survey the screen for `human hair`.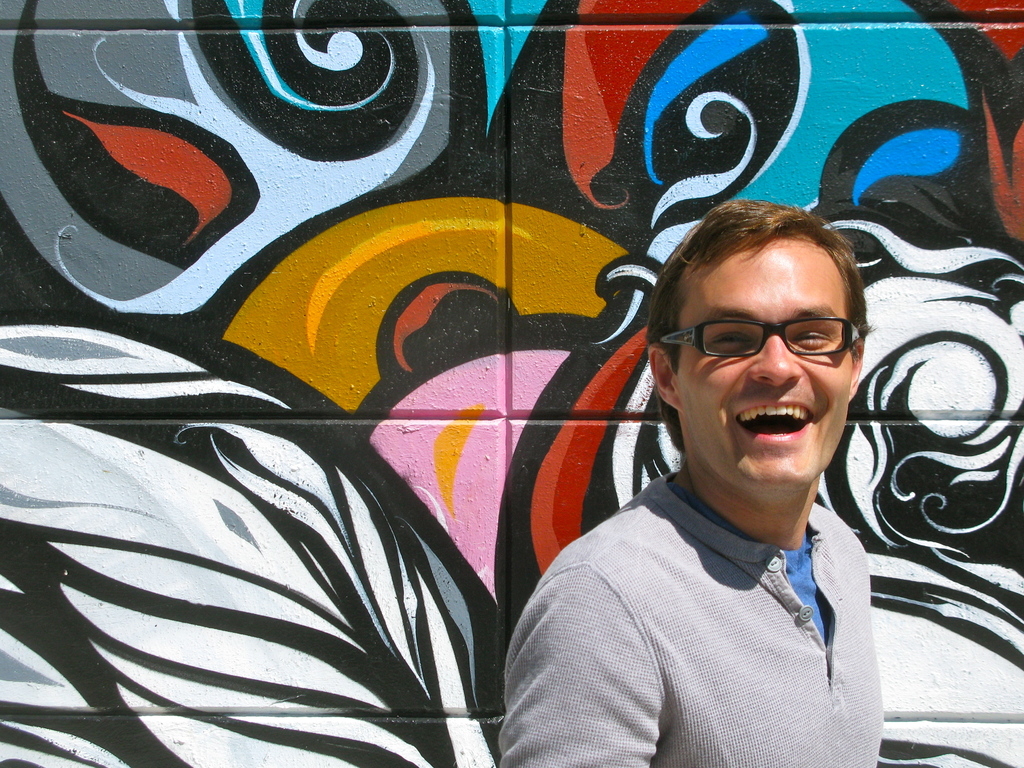
Survey found: 654:196:882:415.
